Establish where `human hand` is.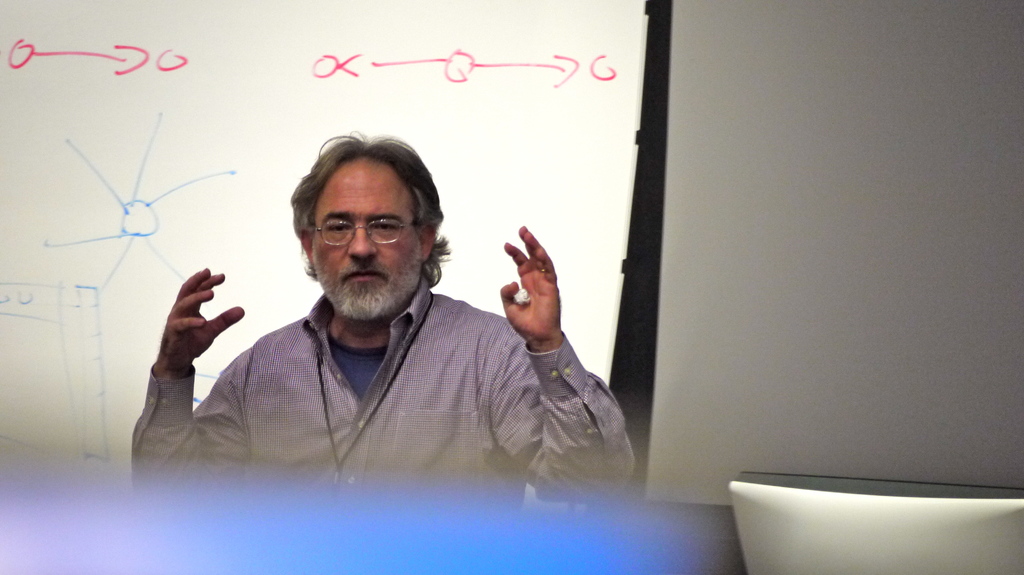
Established at [left=139, top=266, right=236, bottom=389].
